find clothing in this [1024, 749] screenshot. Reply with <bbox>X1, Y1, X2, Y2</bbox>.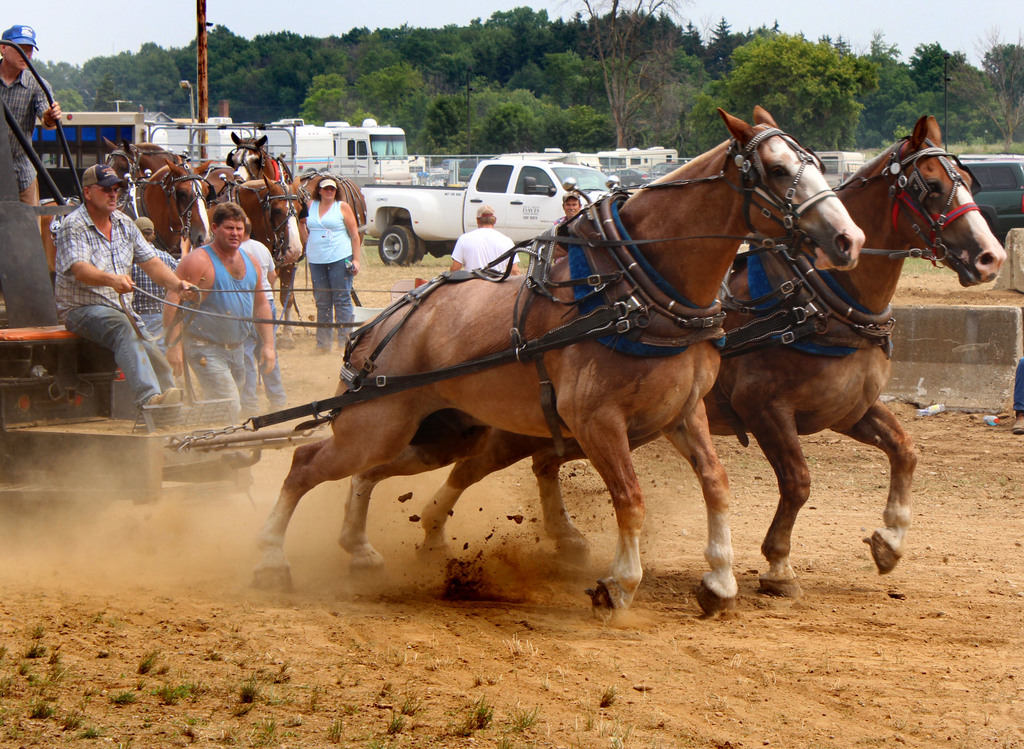
<bbox>184, 244, 252, 469</bbox>.
